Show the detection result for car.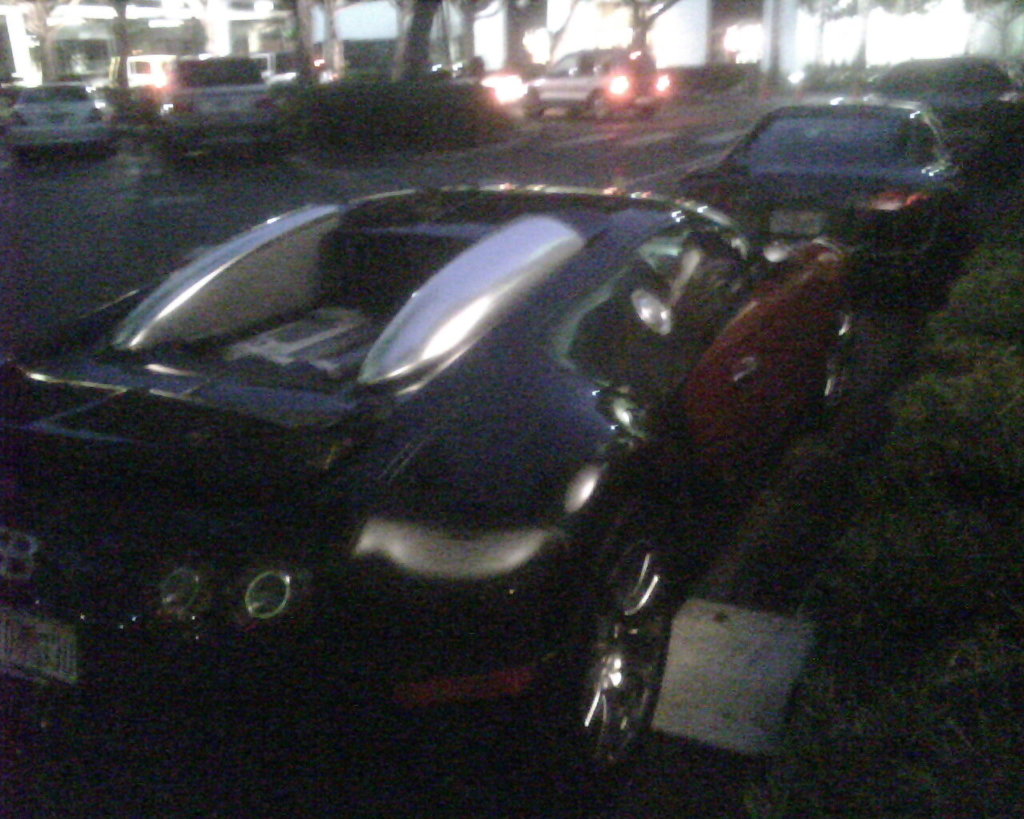
{"x1": 54, "y1": 65, "x2": 957, "y2": 767}.
